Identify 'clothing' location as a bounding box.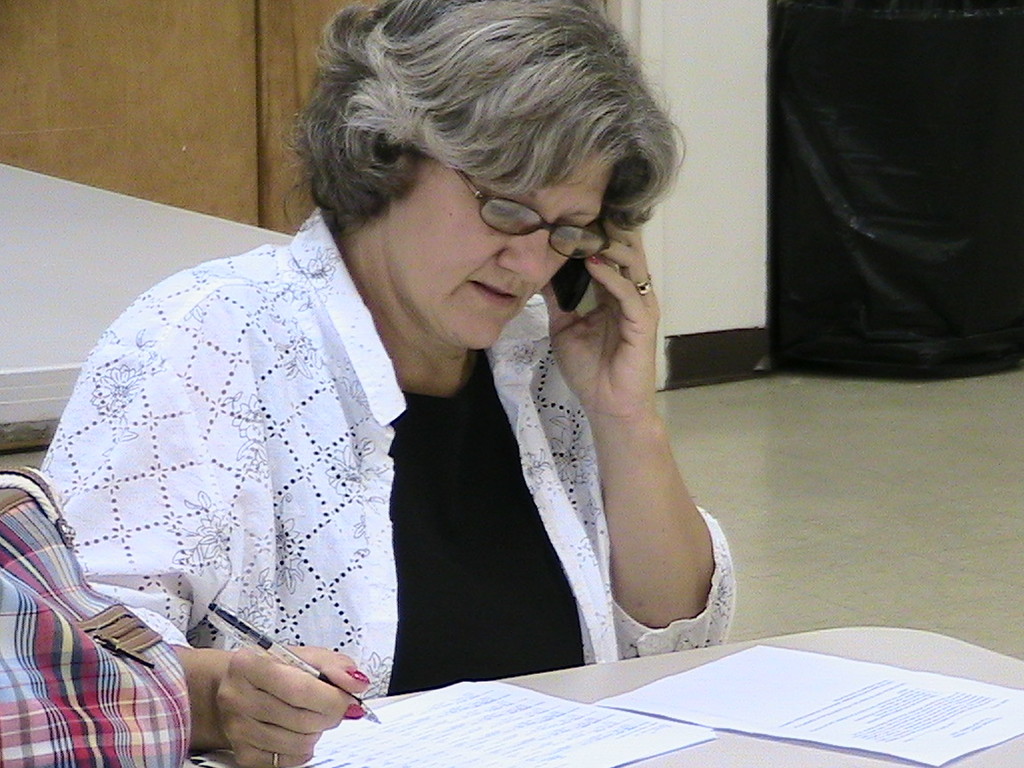
rect(39, 128, 764, 748).
